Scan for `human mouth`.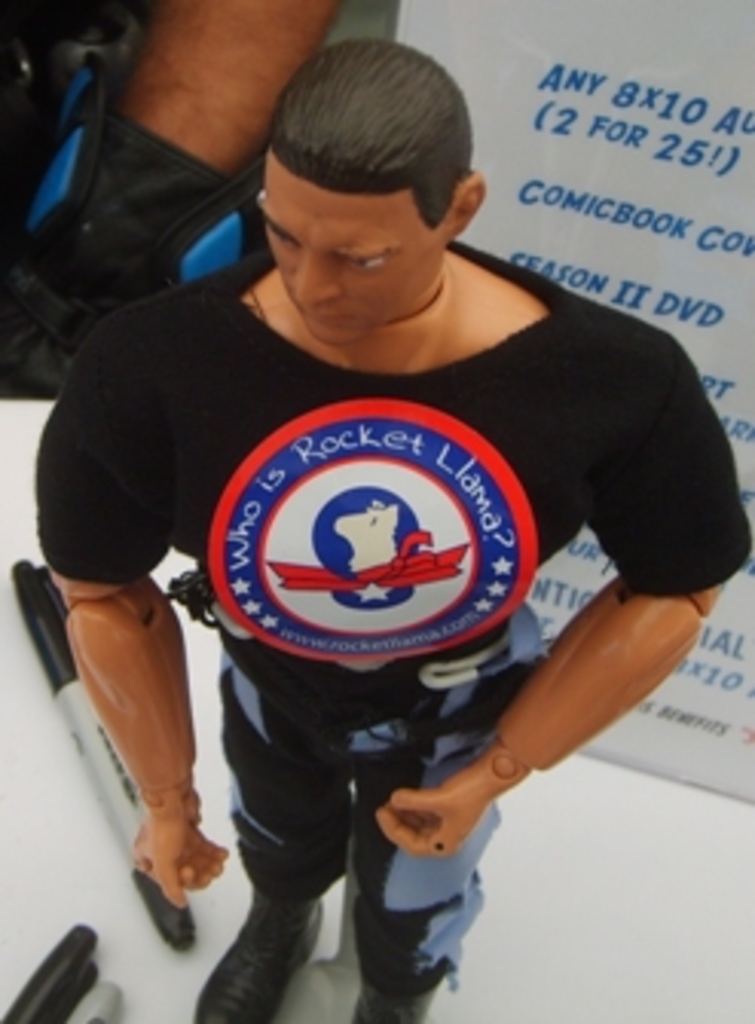
Scan result: [x1=300, y1=303, x2=358, y2=324].
